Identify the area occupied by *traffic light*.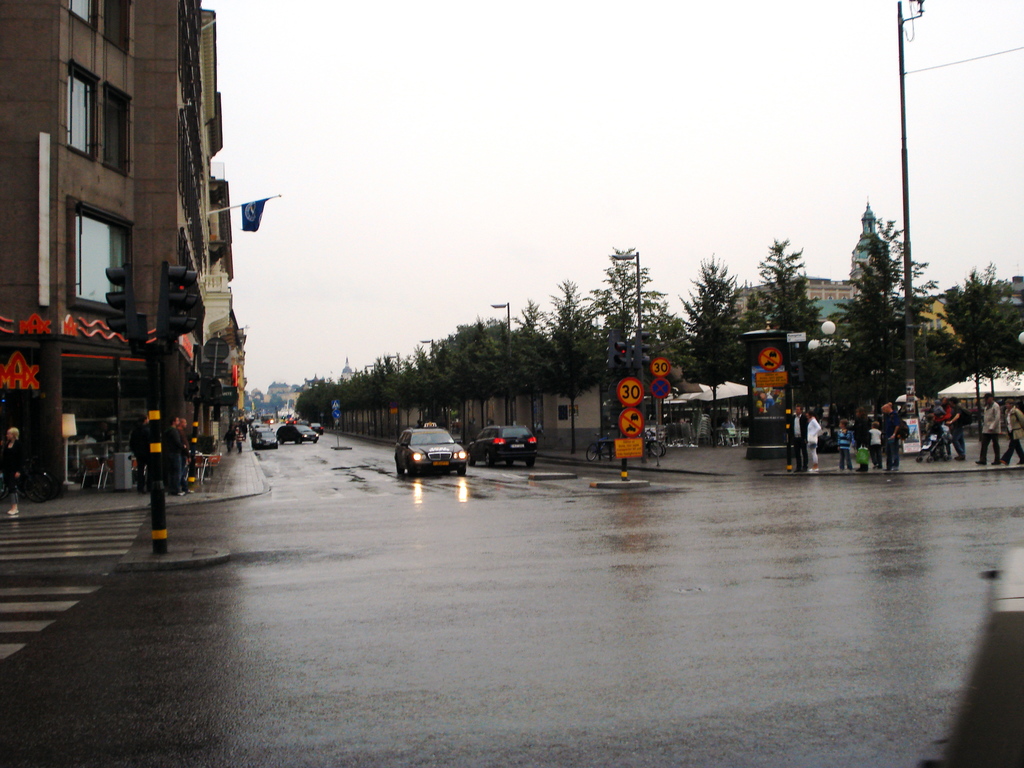
Area: {"left": 154, "top": 259, "right": 189, "bottom": 339}.
